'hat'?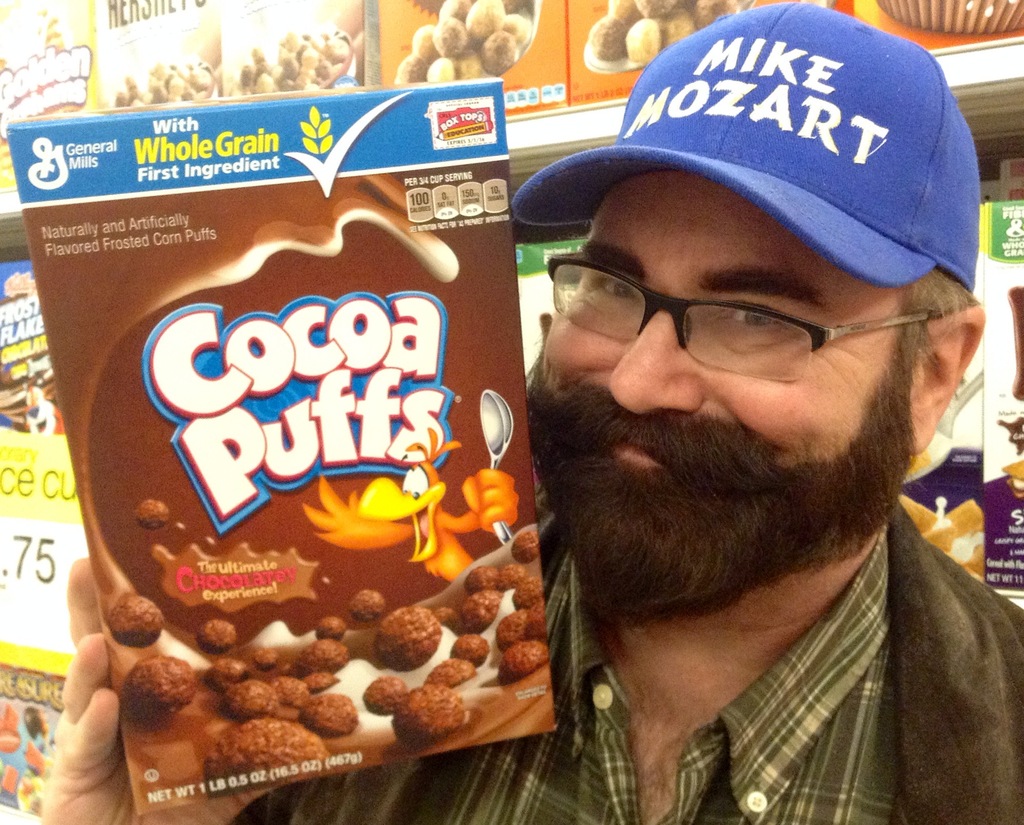
l=513, t=0, r=975, b=293
